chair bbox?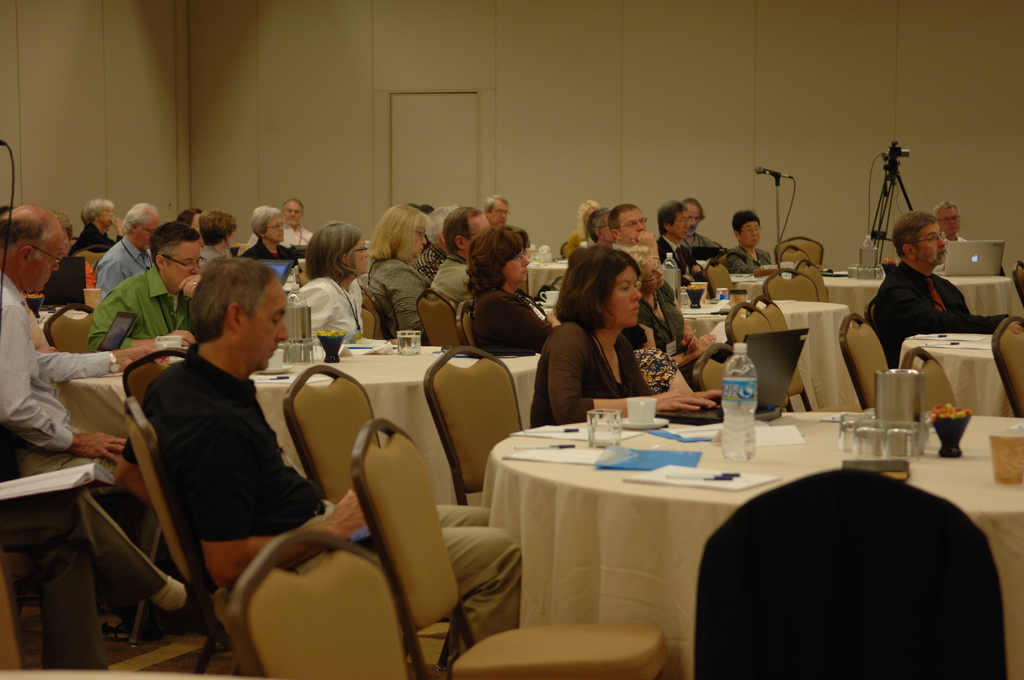
pyautogui.locateOnScreen(44, 301, 99, 357)
